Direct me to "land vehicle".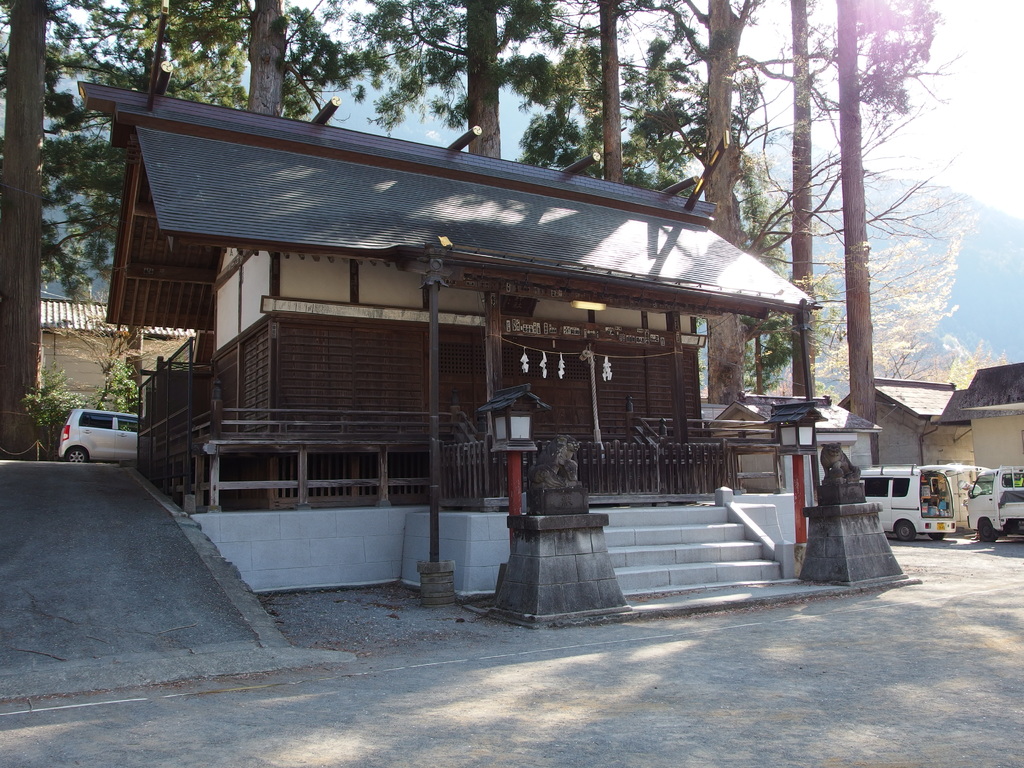
Direction: BBox(60, 405, 134, 462).
